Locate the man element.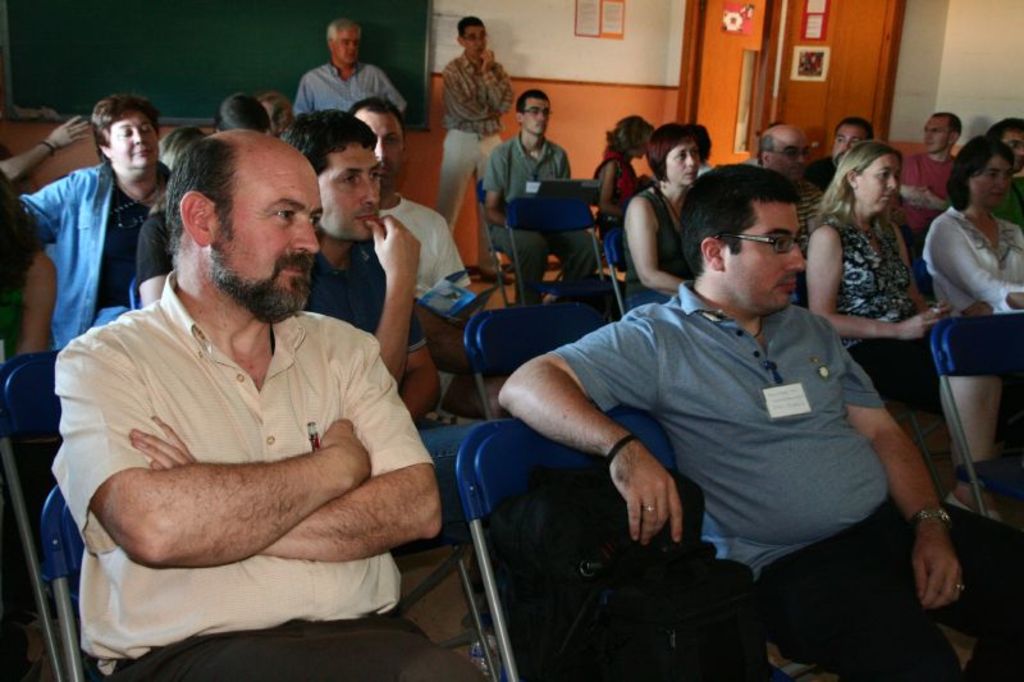
Element bbox: bbox=[750, 125, 836, 292].
